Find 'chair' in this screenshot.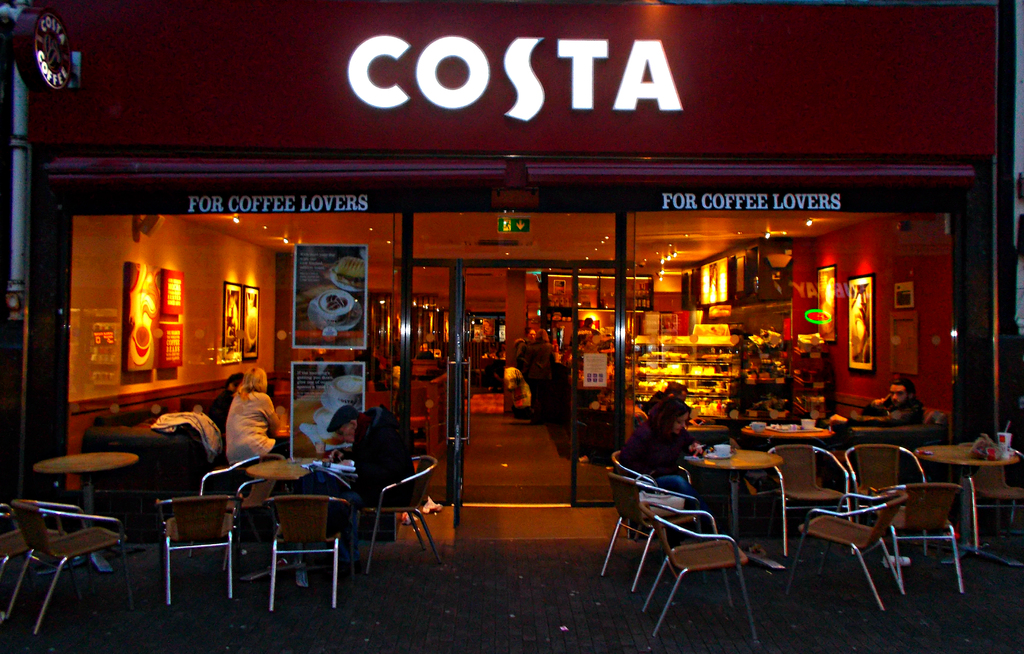
The bounding box for 'chair' is (x1=264, y1=491, x2=353, y2=614).
